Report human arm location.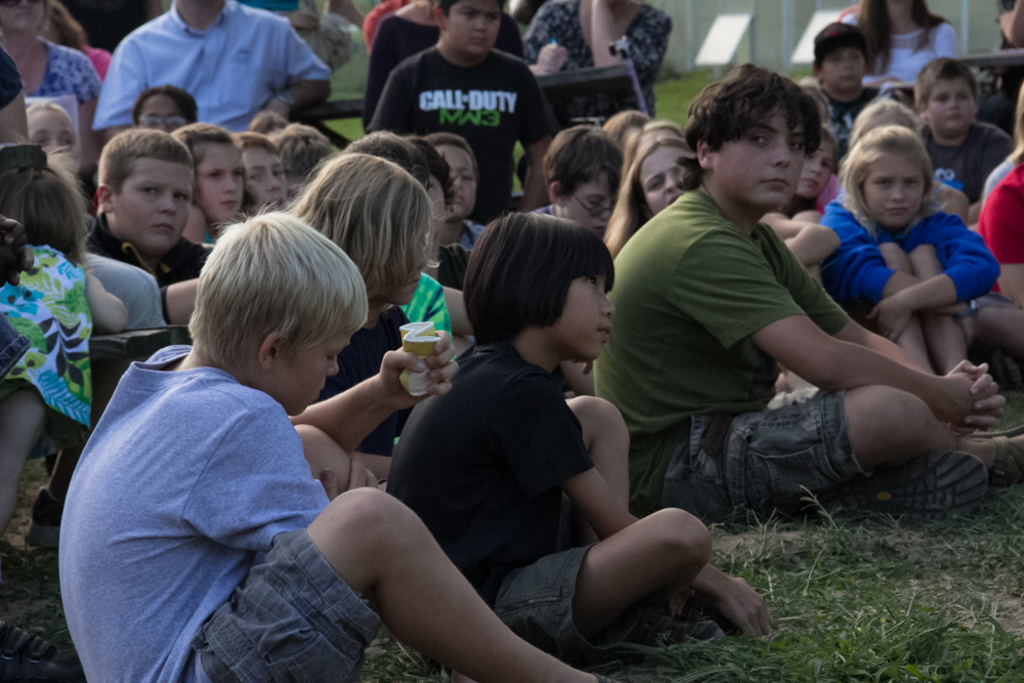
Report: left=90, top=32, right=143, bottom=138.
